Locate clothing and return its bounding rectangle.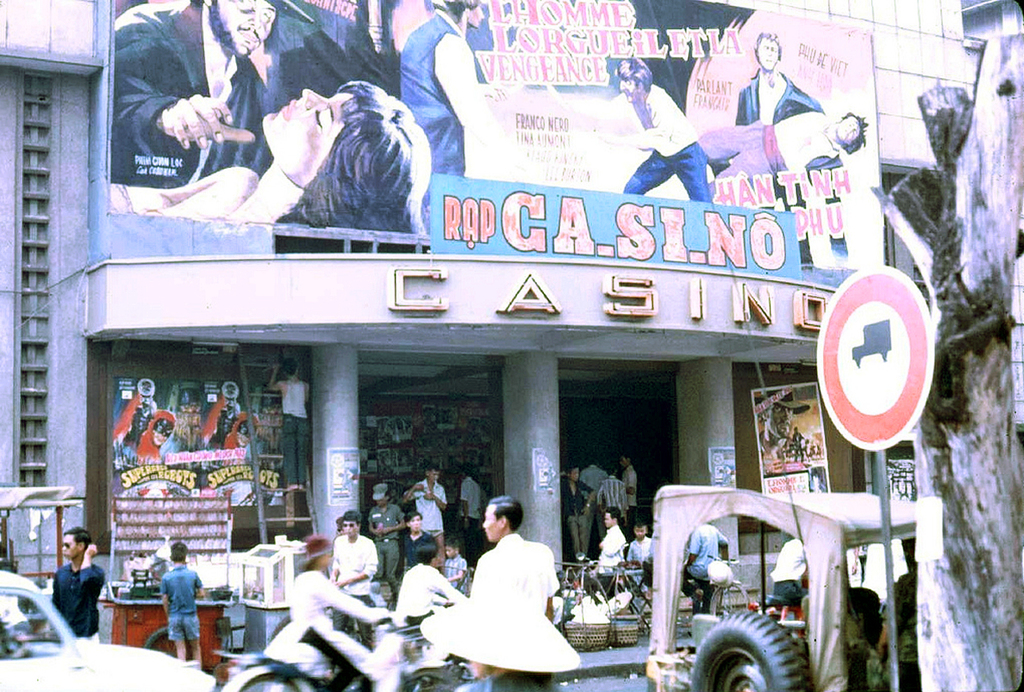
Rect(411, 475, 447, 581).
